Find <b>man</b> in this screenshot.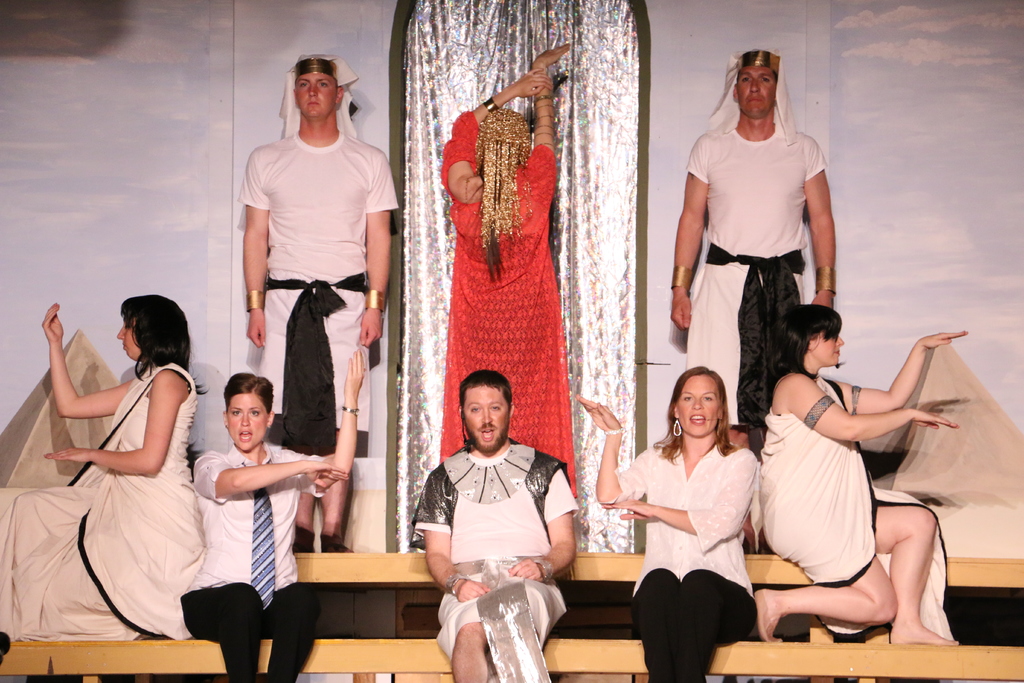
The bounding box for <b>man</b> is [x1=236, y1=47, x2=399, y2=549].
